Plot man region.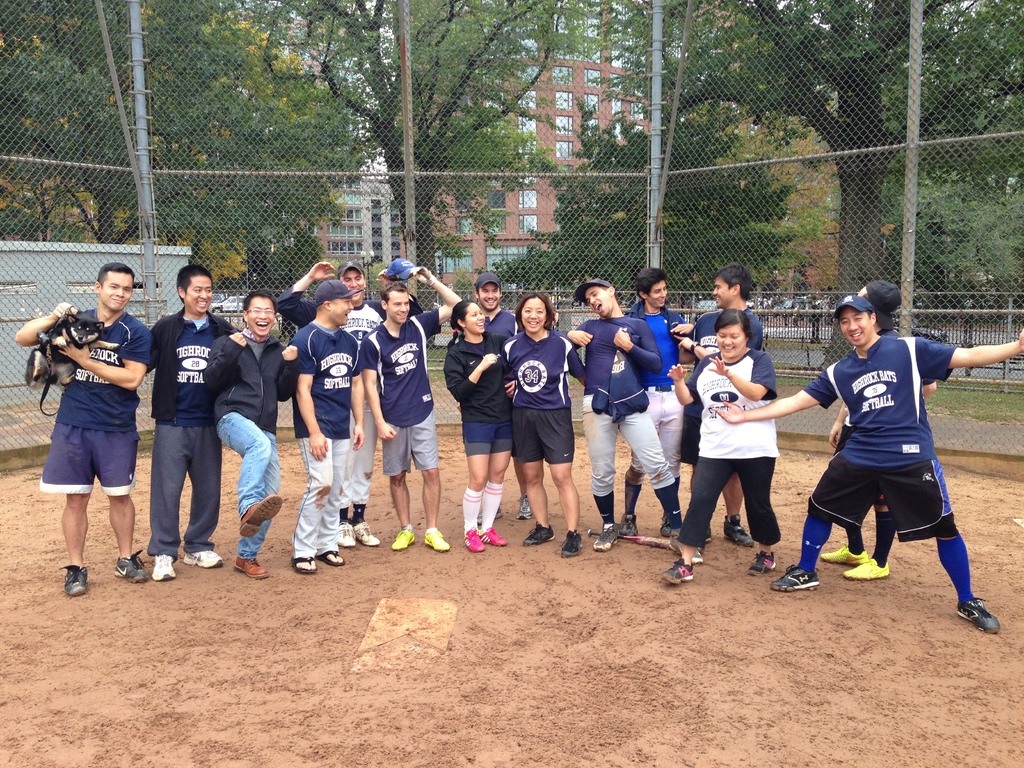
Plotted at 553, 278, 687, 552.
